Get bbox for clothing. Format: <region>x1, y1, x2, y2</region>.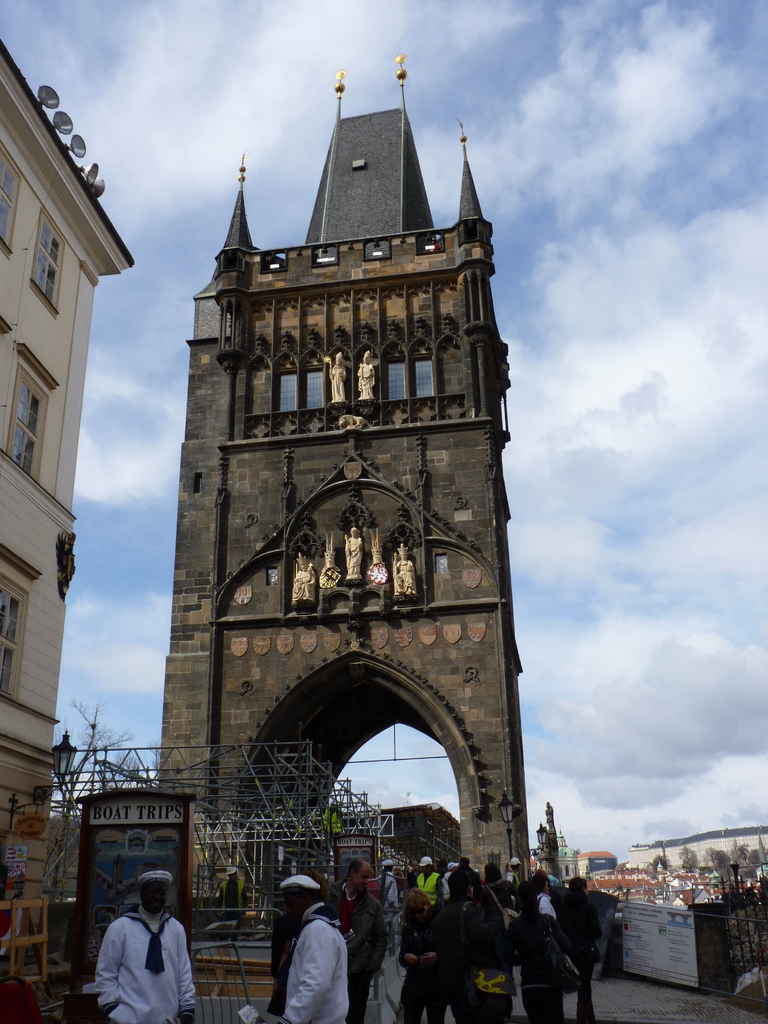
<region>499, 907, 575, 1023</region>.
